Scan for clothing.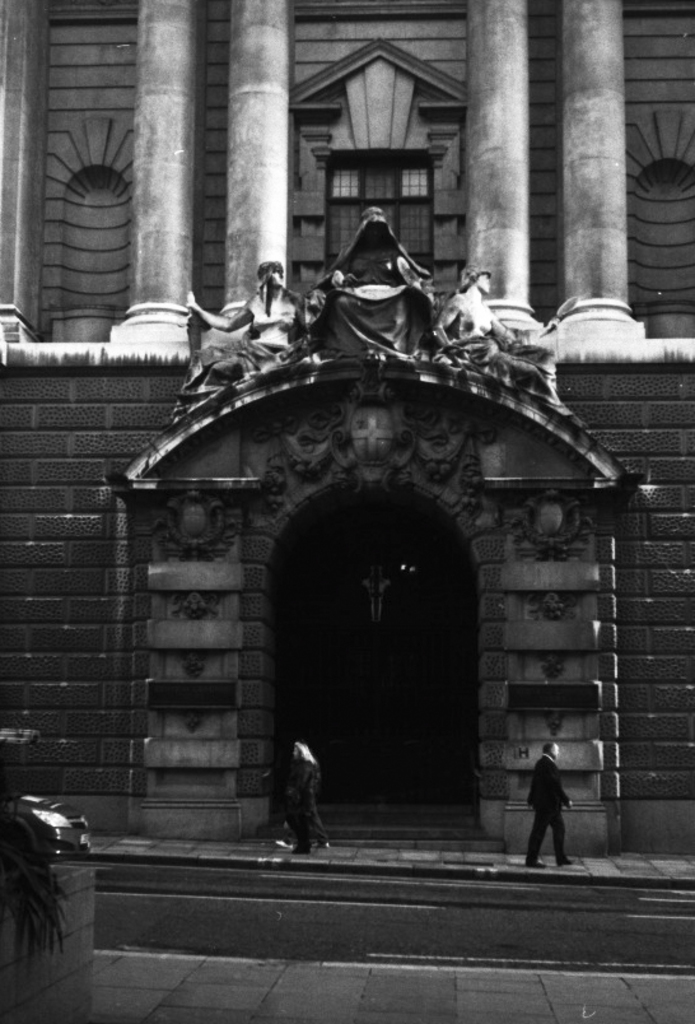
Scan result: <region>289, 755, 321, 851</region>.
